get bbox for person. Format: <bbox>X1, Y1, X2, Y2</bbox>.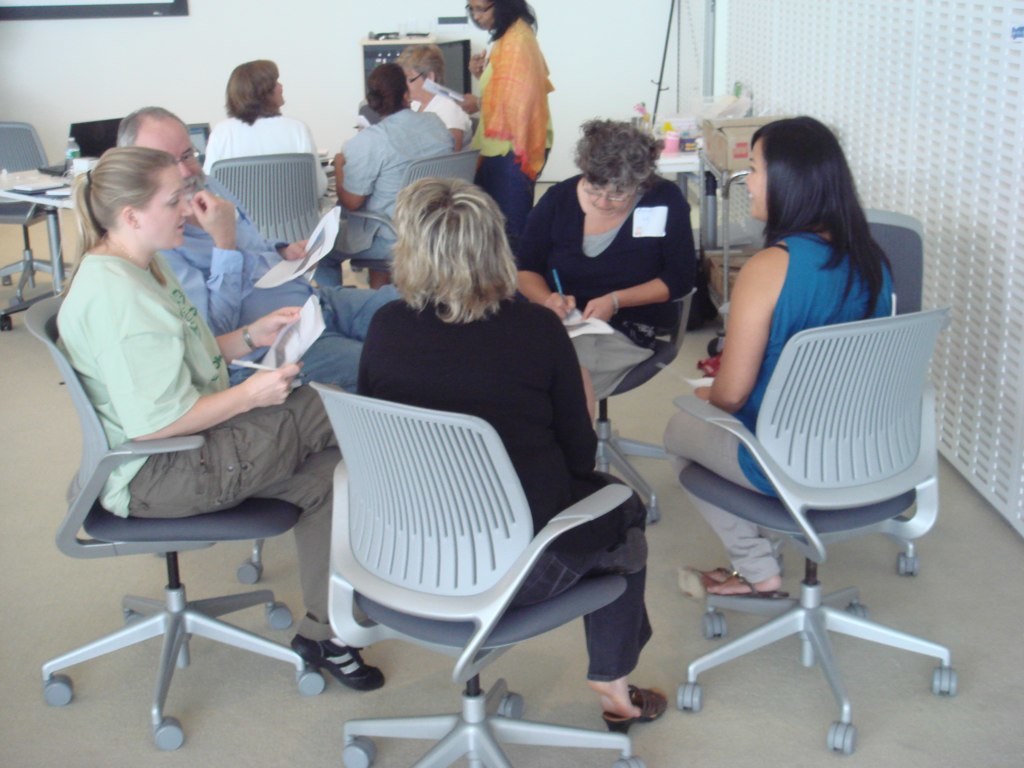
<bbox>329, 62, 452, 299</bbox>.
